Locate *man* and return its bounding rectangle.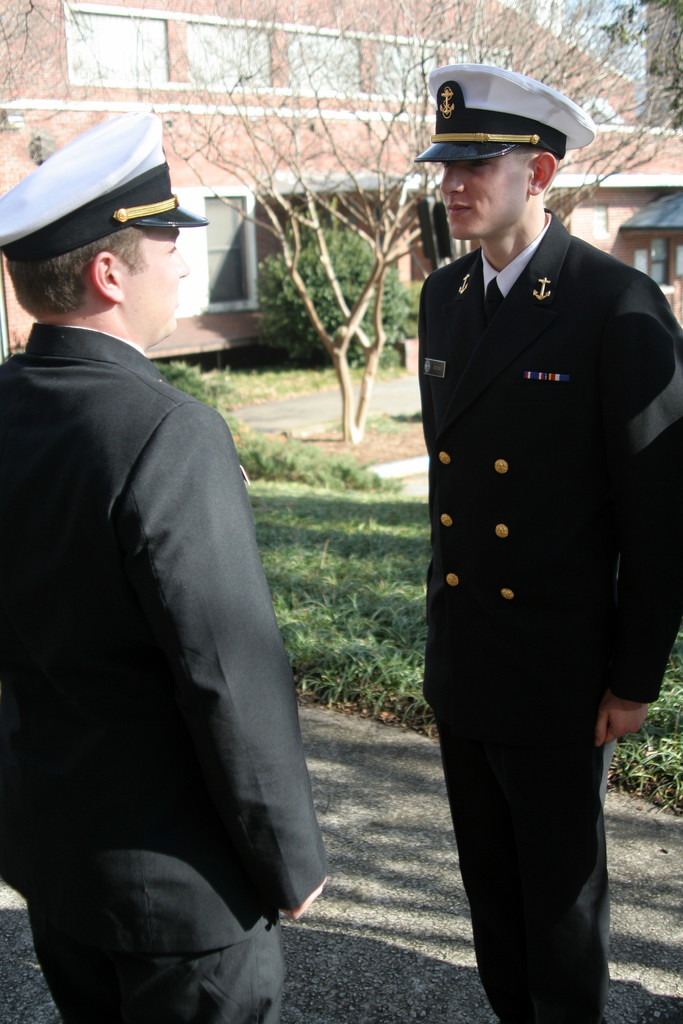
409, 56, 682, 1023.
